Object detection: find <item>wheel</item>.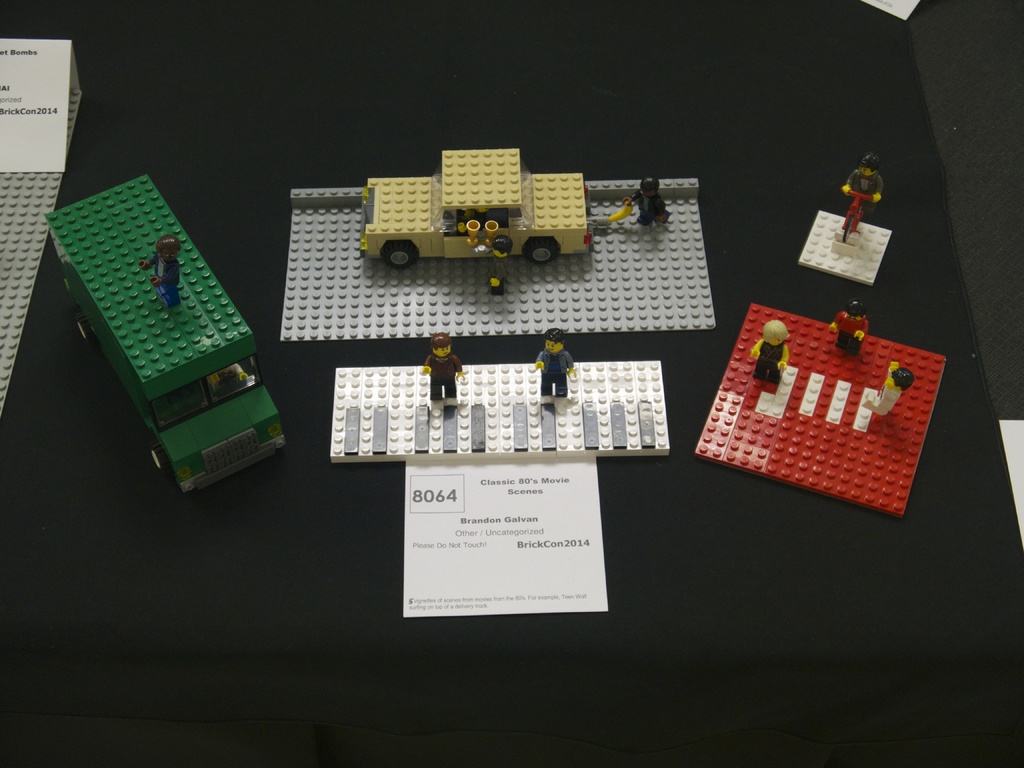
[left=150, top=435, right=169, bottom=476].
